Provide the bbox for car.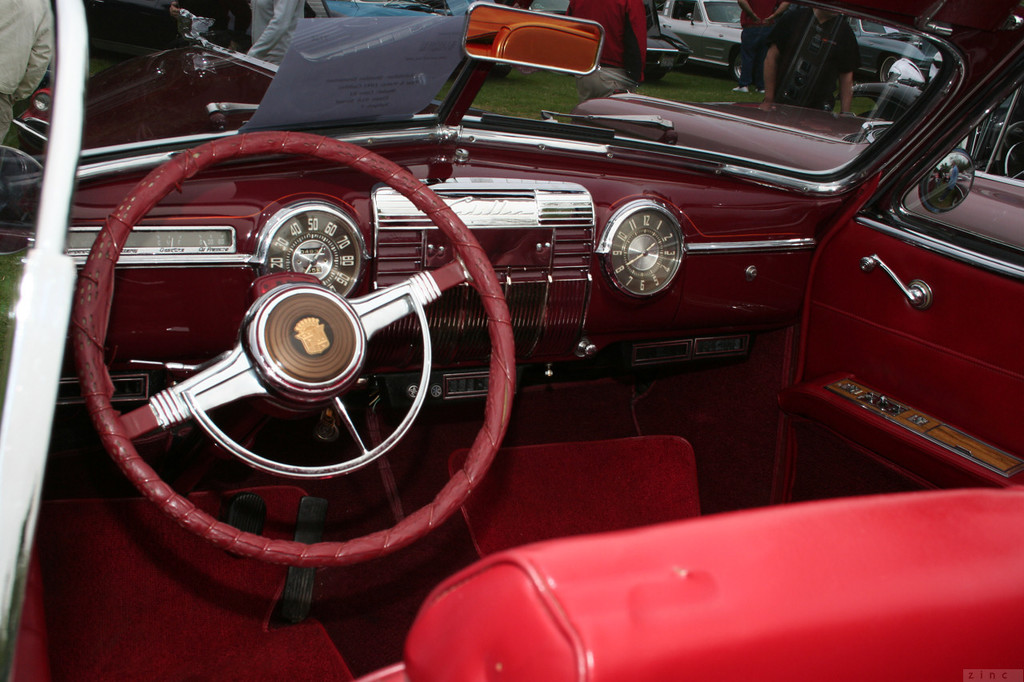
box(2, 0, 1023, 681).
